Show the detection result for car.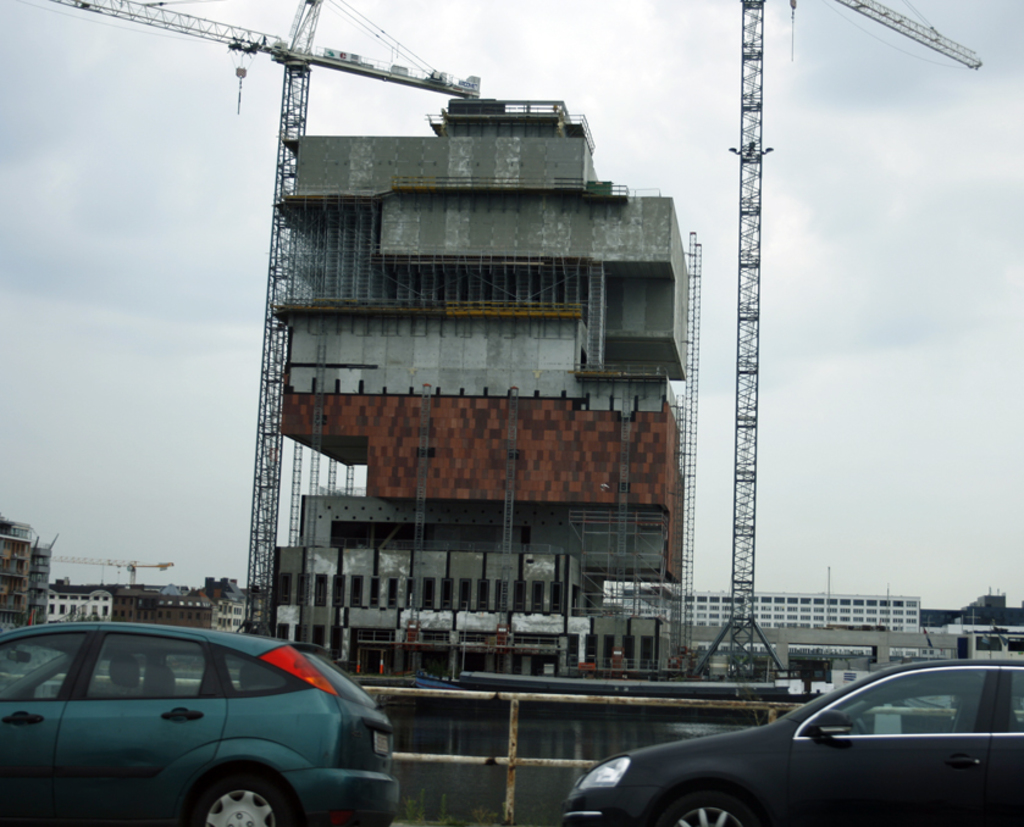
box(7, 627, 414, 826).
